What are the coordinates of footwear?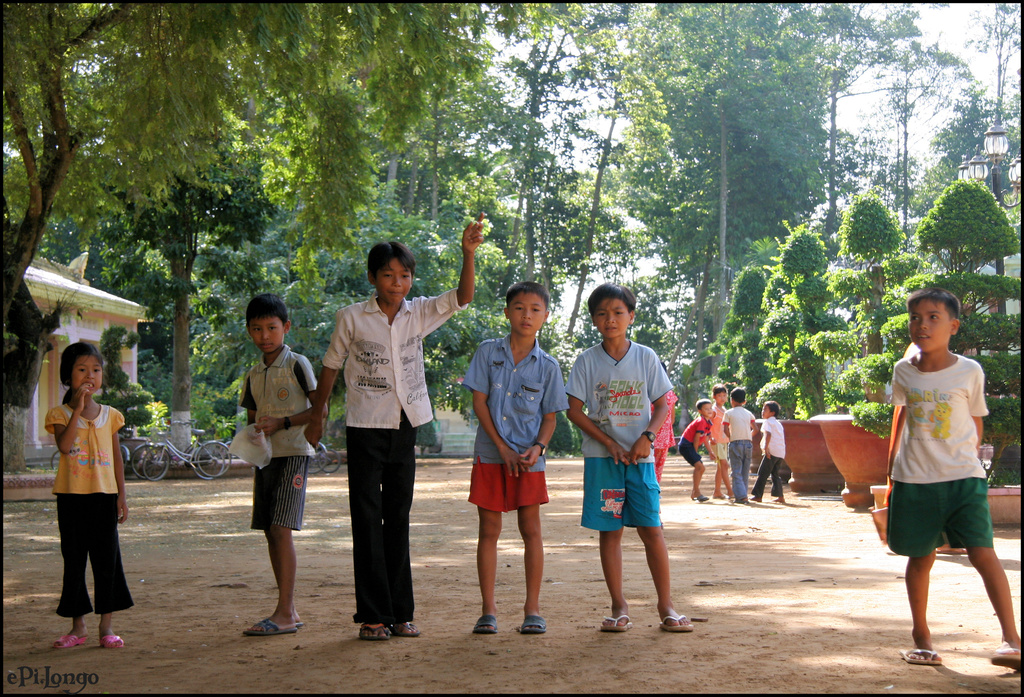
650:610:689:634.
